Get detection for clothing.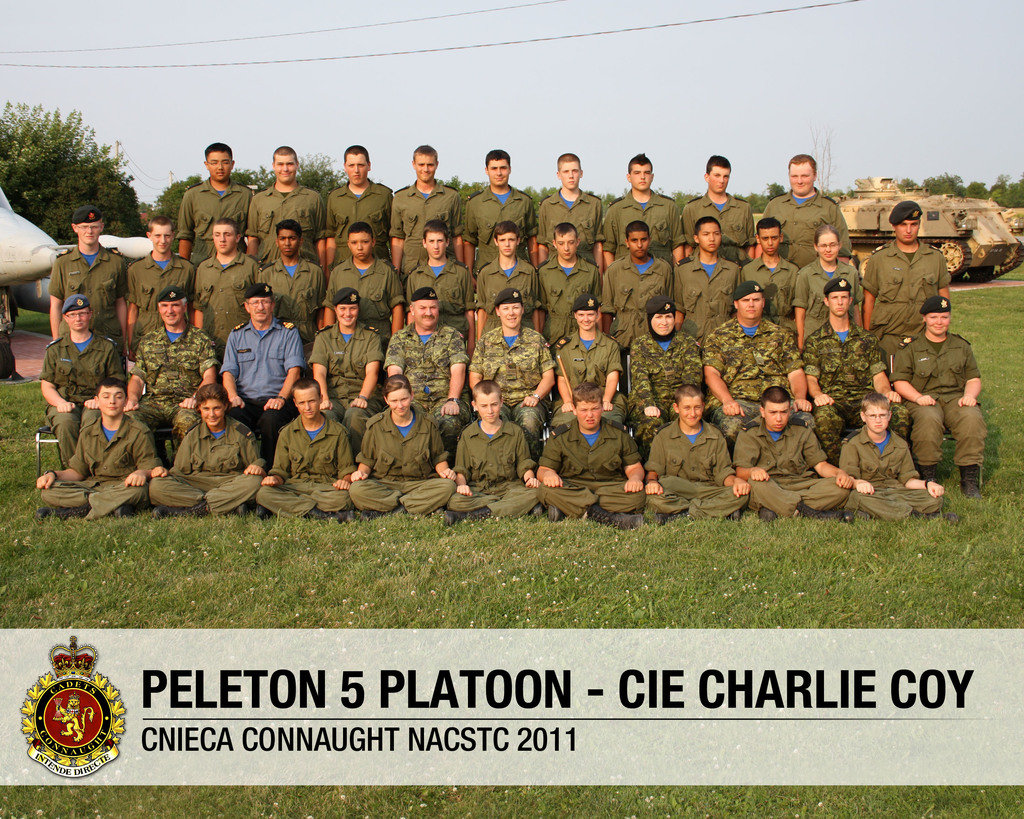
Detection: {"left": 37, "top": 329, "right": 127, "bottom": 464}.
